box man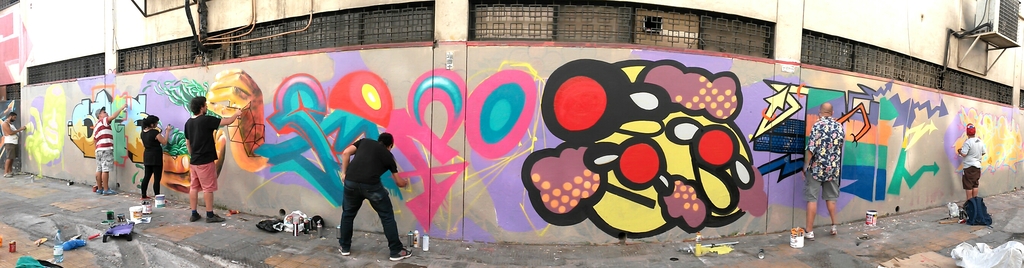
4/109/26/177
